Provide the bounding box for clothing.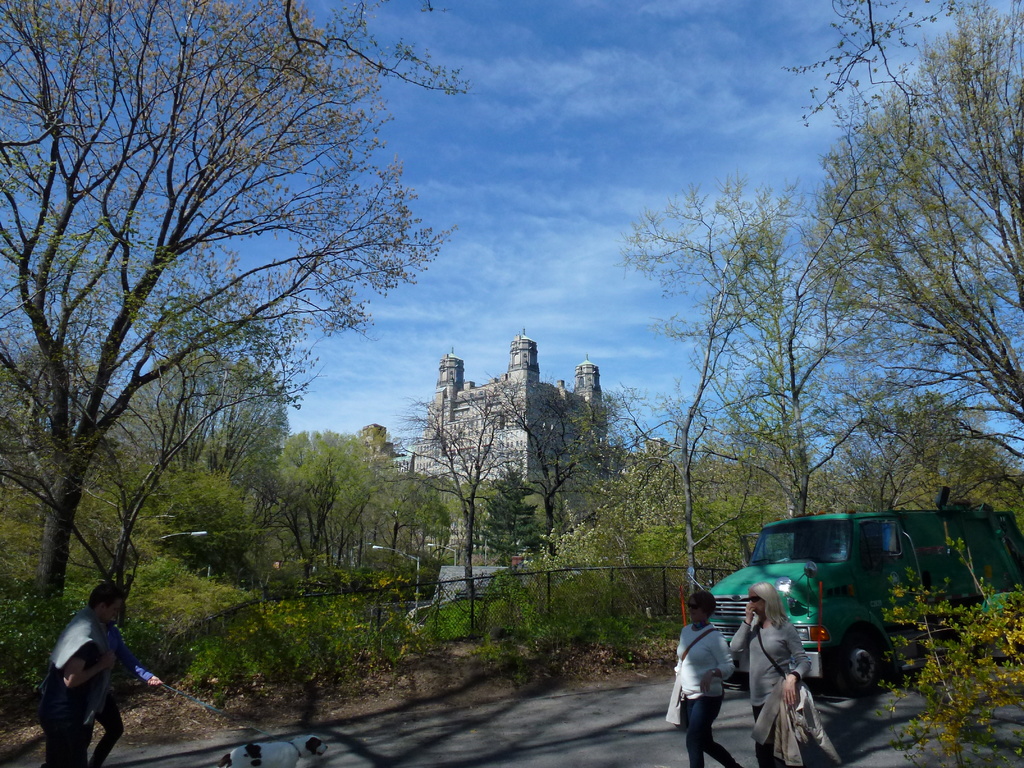
{"left": 674, "top": 621, "right": 747, "bottom": 767}.
